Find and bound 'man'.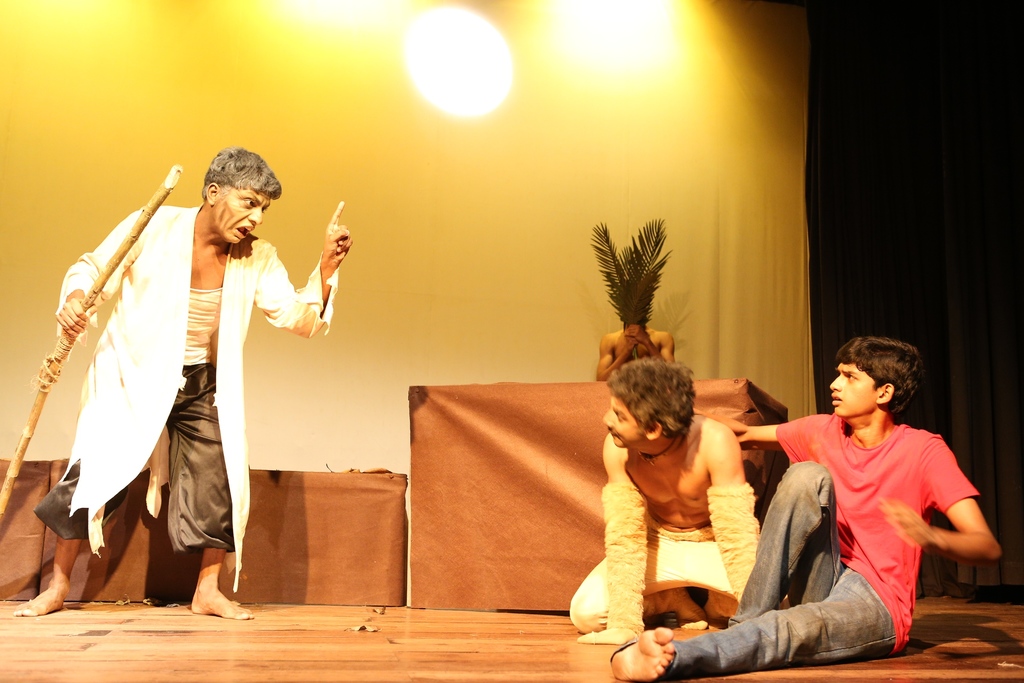
Bound: 611 332 1004 680.
